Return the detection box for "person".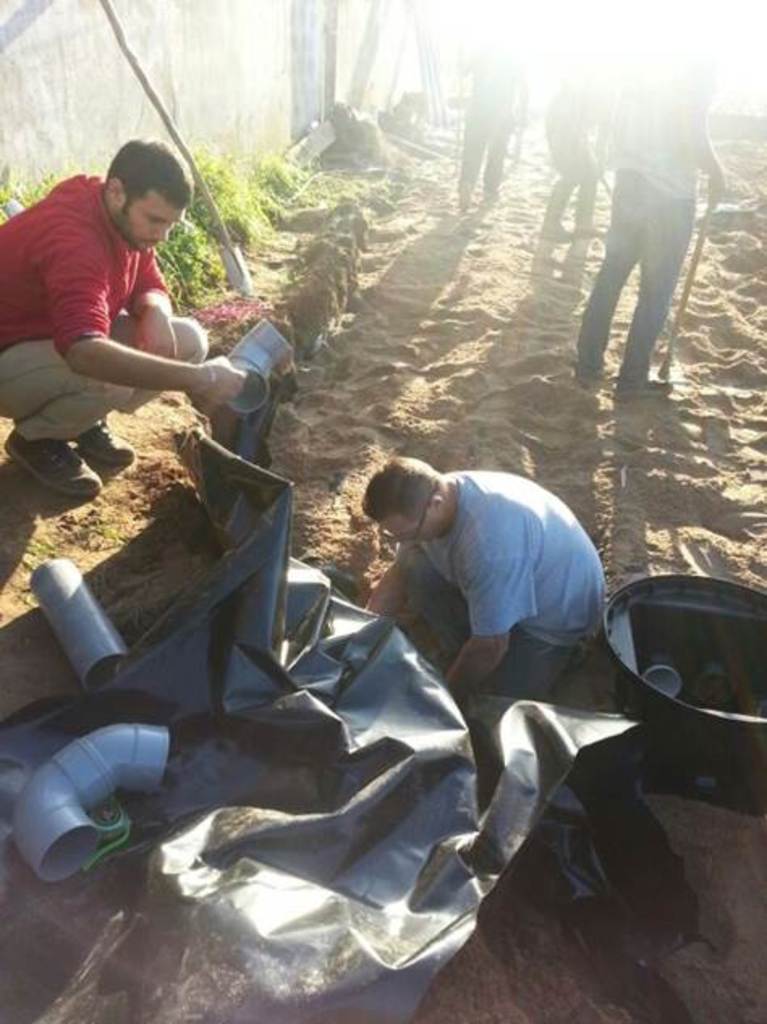
BBox(0, 134, 248, 501).
